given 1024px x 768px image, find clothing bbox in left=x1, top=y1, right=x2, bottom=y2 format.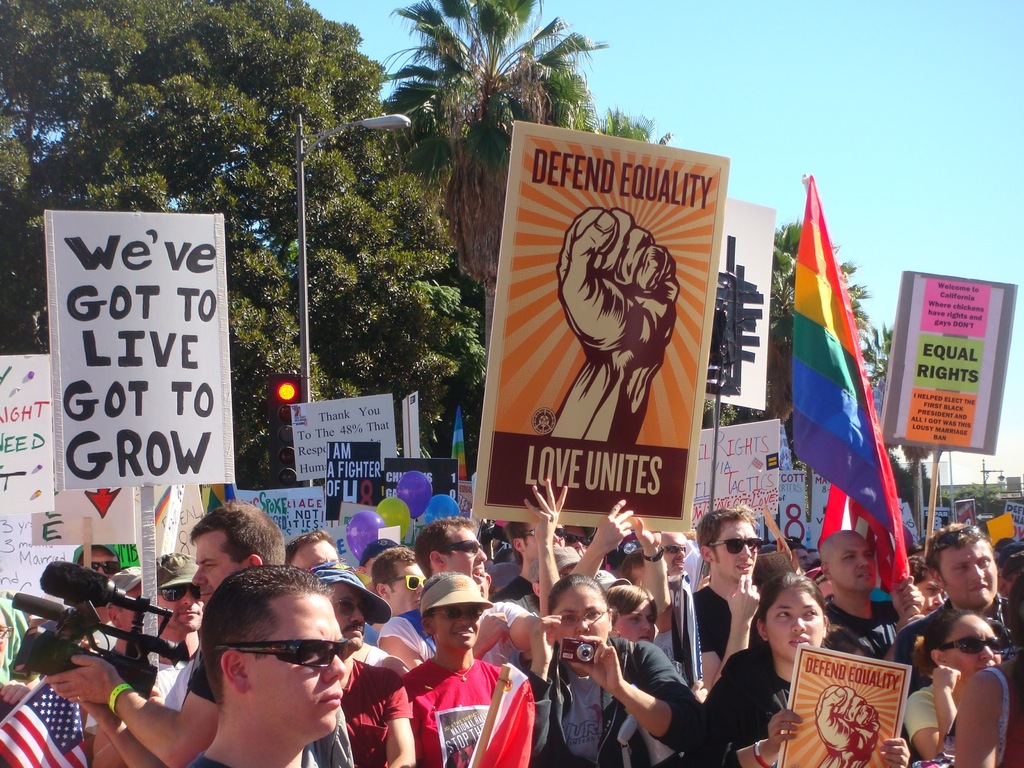
left=797, top=586, right=916, bottom=639.
